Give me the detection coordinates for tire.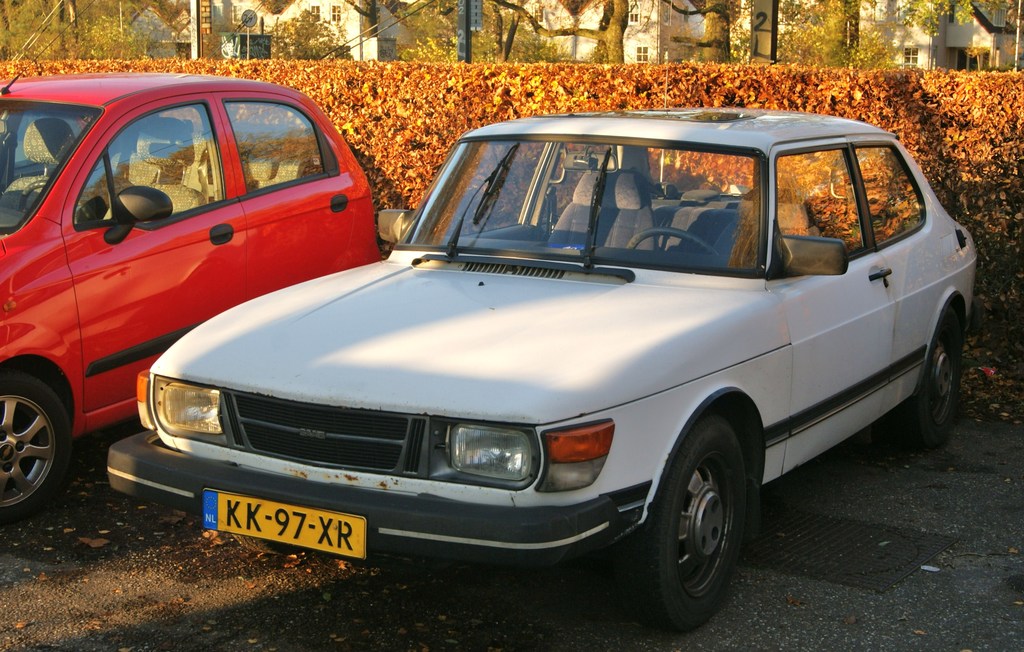
{"x1": 0, "y1": 373, "x2": 67, "y2": 518}.
